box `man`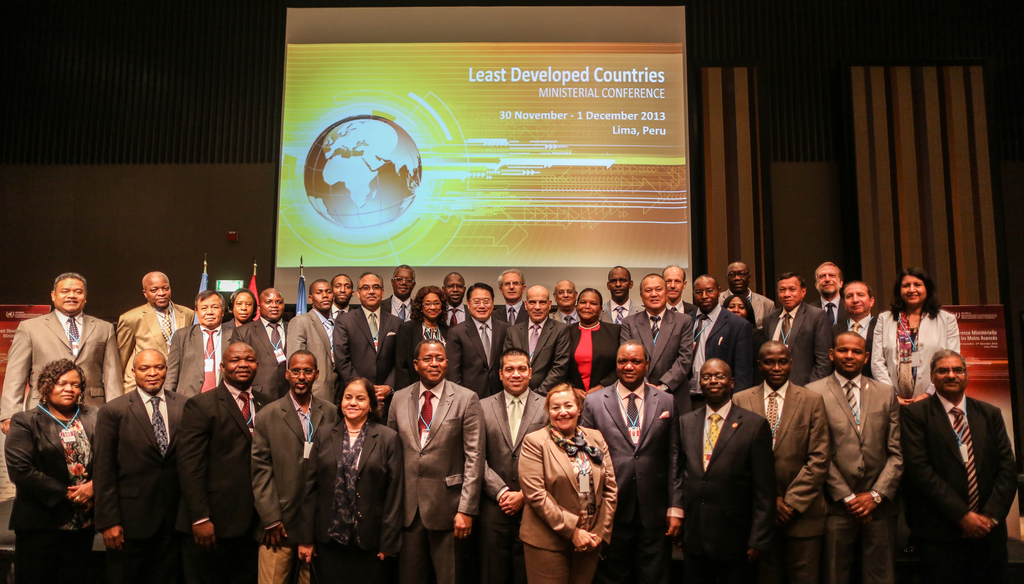
{"left": 251, "top": 347, "right": 342, "bottom": 583}
